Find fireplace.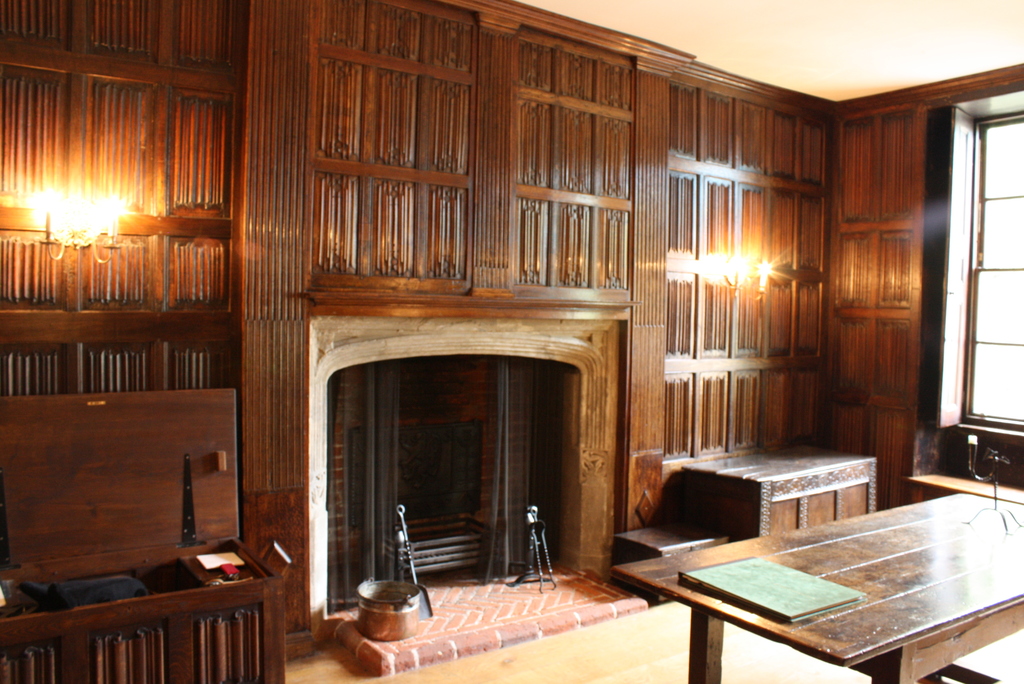
x1=299, y1=290, x2=645, y2=679.
